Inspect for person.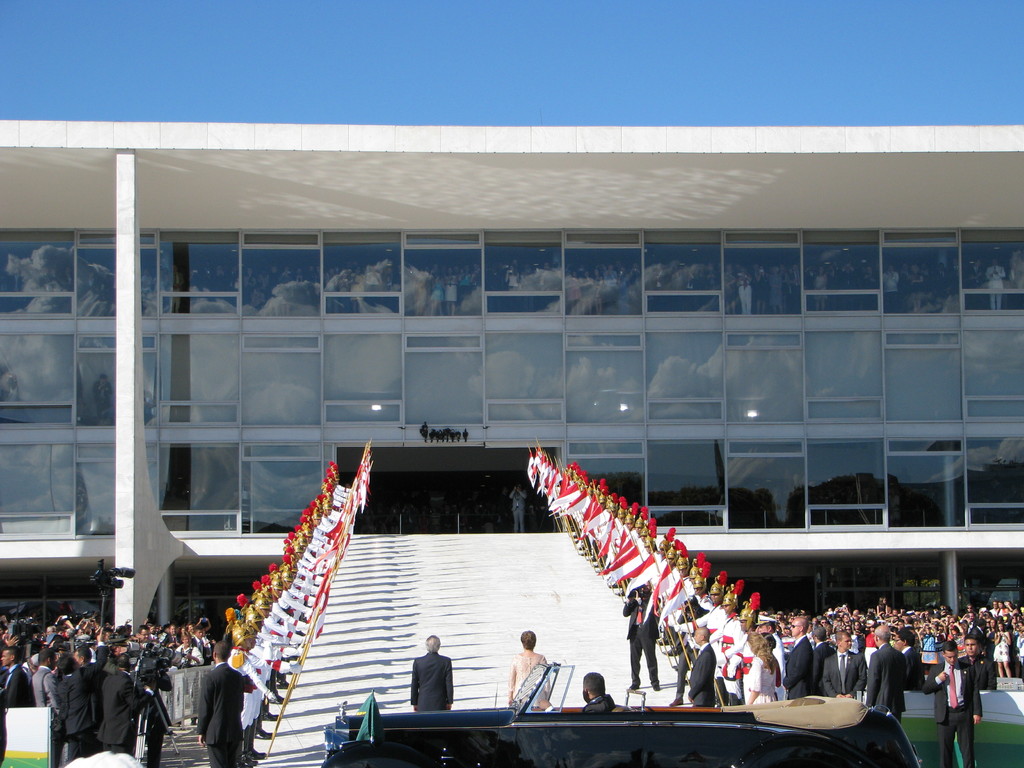
Inspection: 505/481/530/532.
